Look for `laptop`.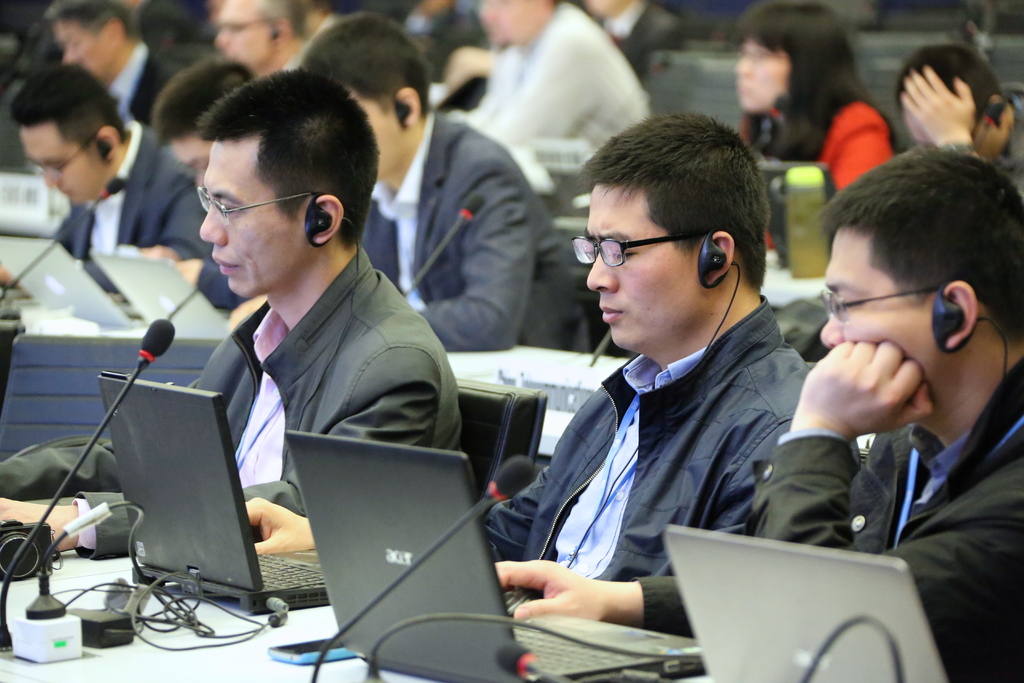
Found: bbox=(278, 428, 702, 682).
